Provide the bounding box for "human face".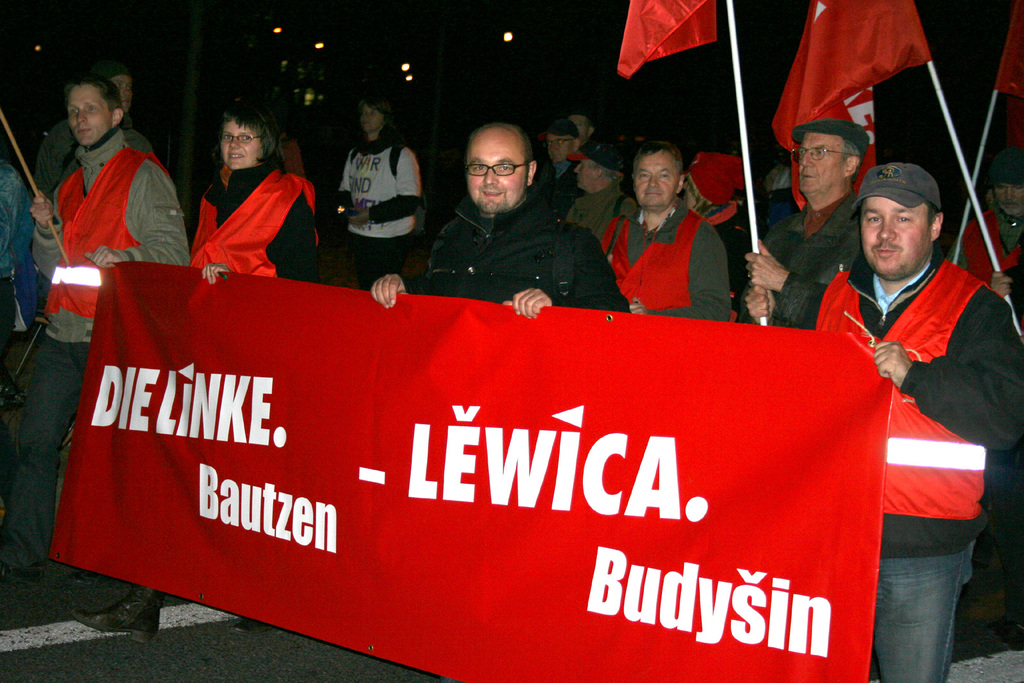
bbox=(637, 152, 682, 205).
